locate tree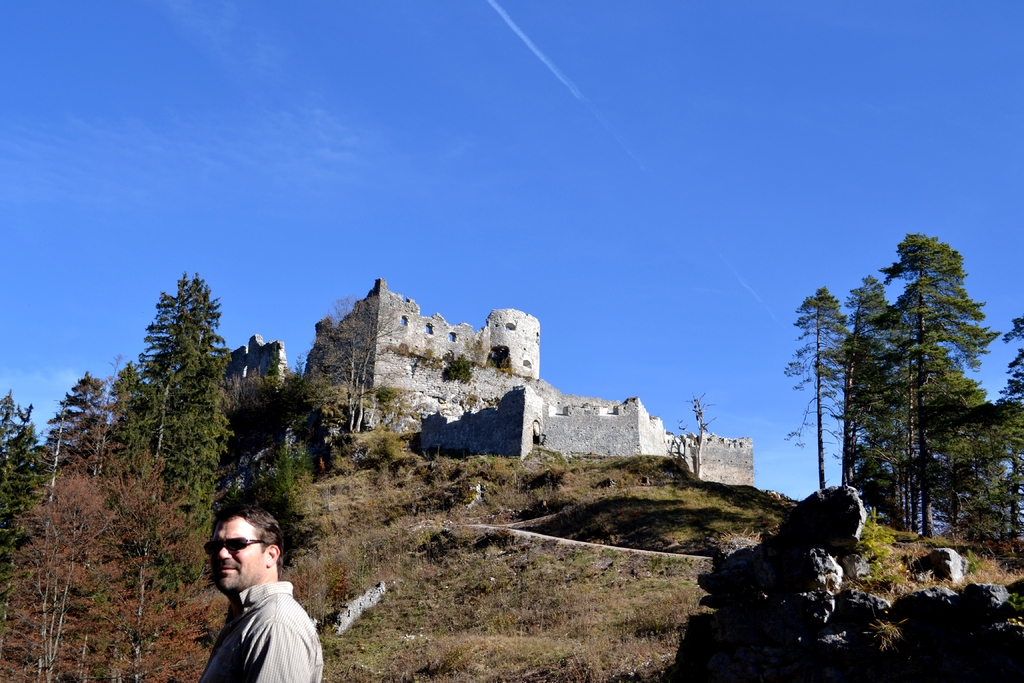
box(0, 383, 43, 587)
